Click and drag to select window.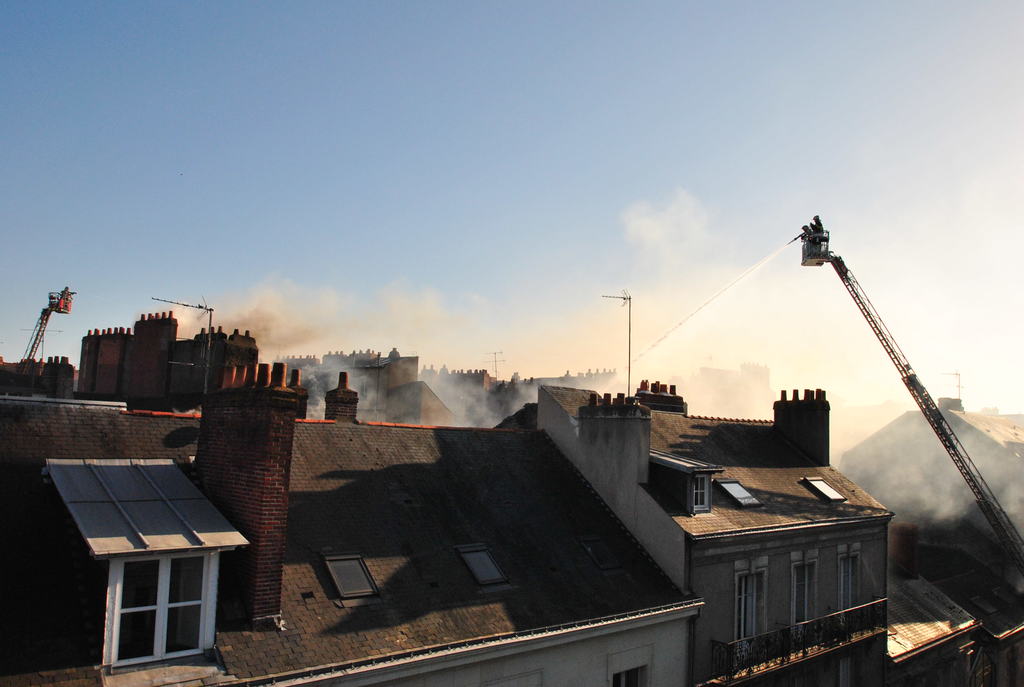
Selection: [x1=735, y1=555, x2=771, y2=649].
